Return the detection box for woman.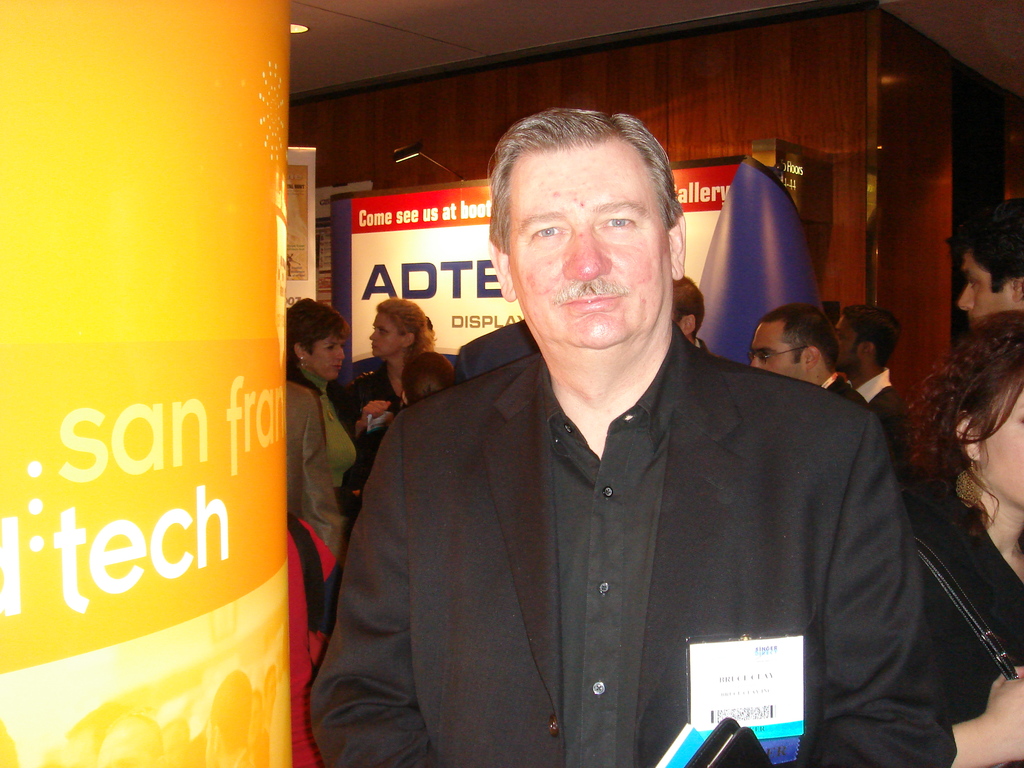
BBox(853, 245, 1021, 755).
